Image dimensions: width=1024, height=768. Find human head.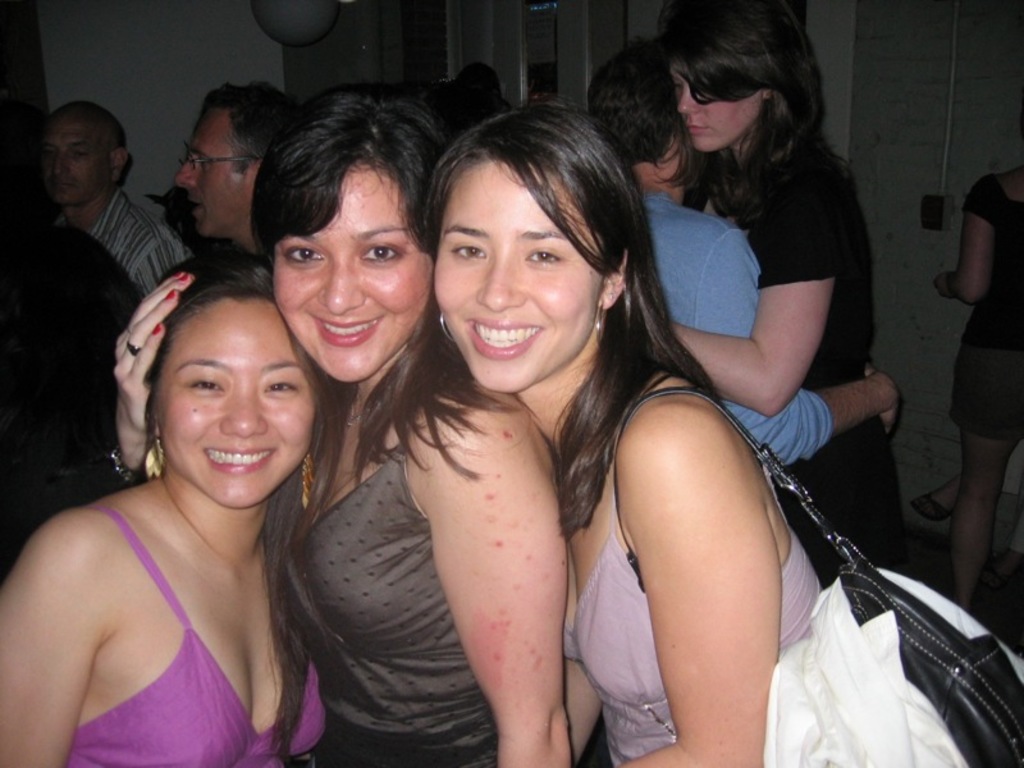
box=[422, 92, 636, 389].
